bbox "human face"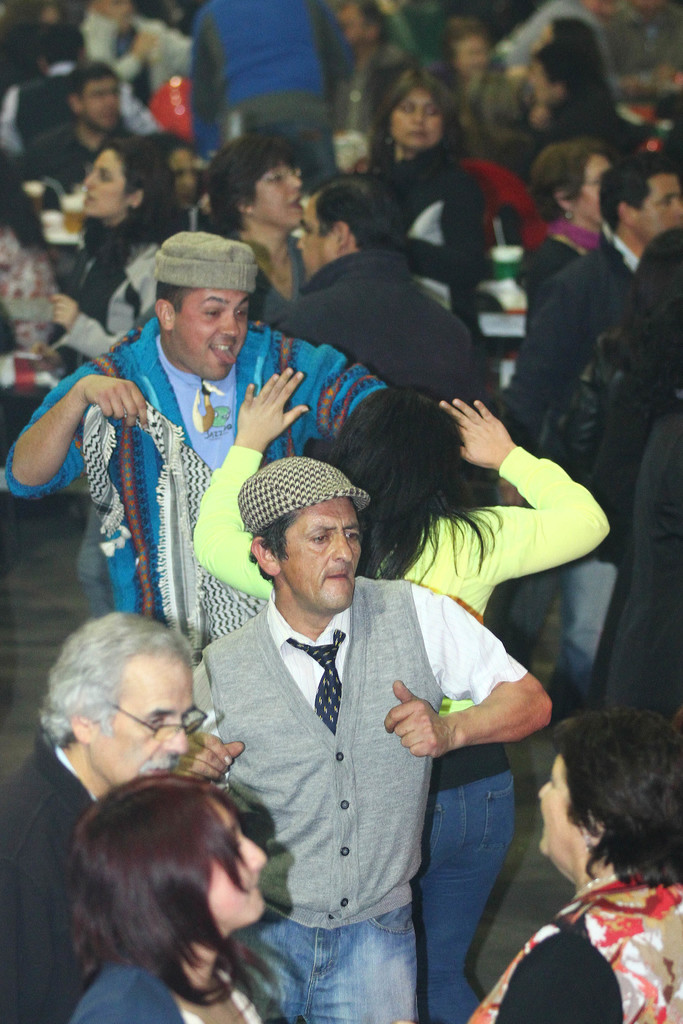
[left=85, top=645, right=197, bottom=790]
